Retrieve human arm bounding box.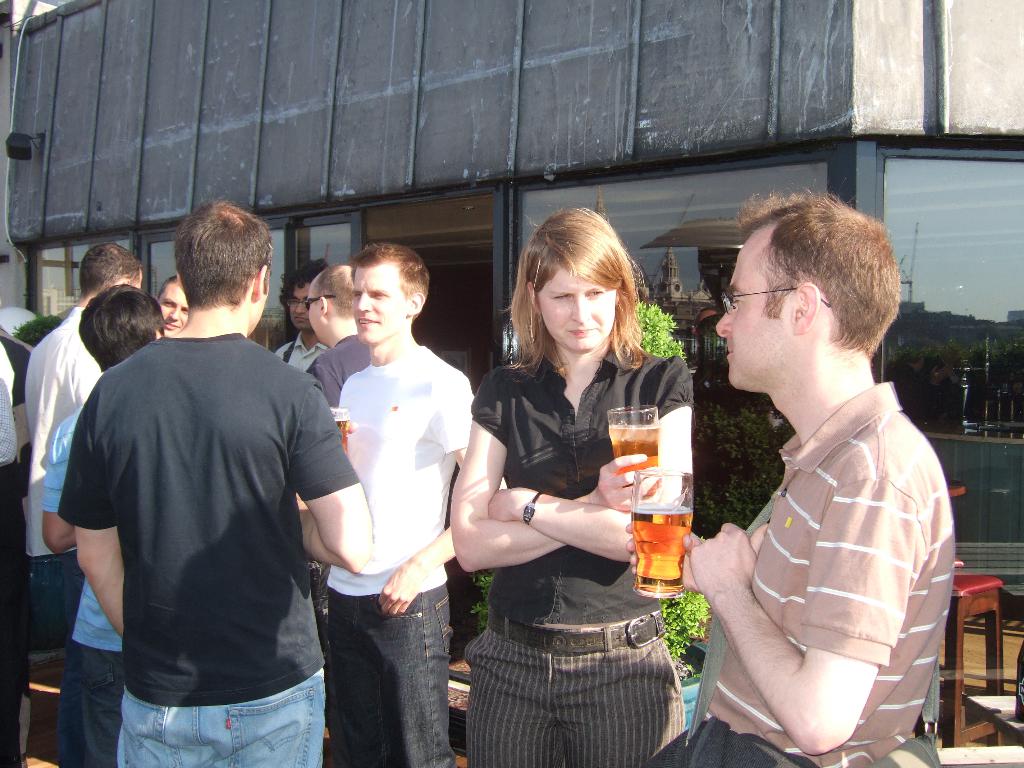
Bounding box: [38, 410, 76, 557].
